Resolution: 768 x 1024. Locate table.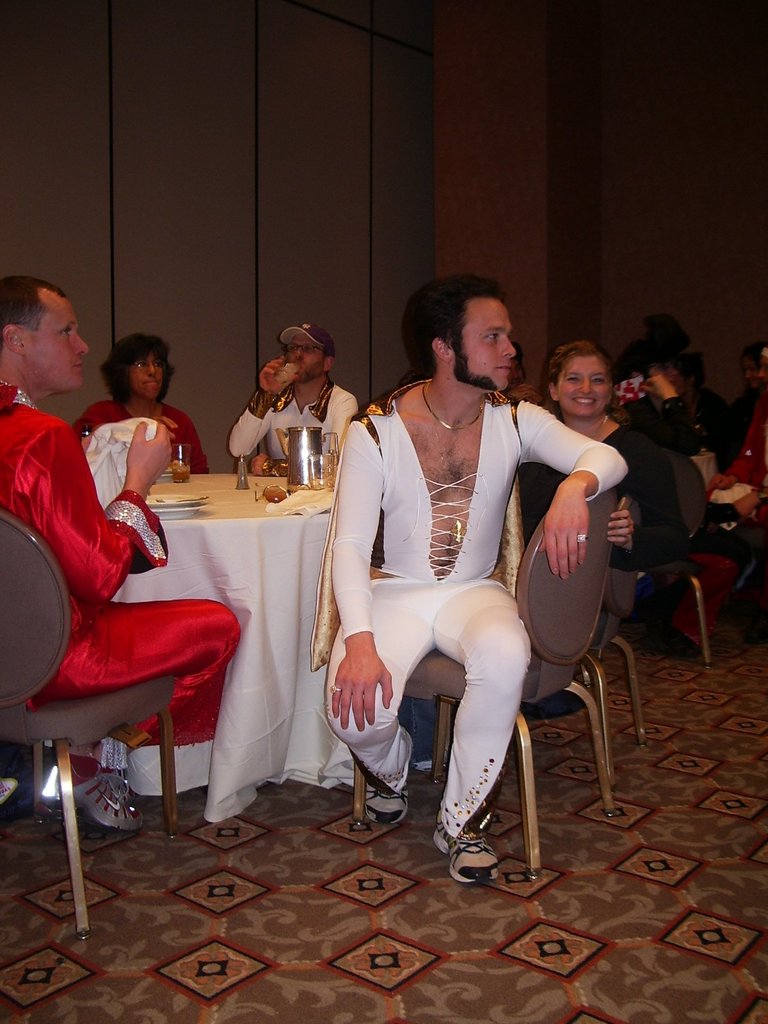
BBox(76, 465, 351, 847).
